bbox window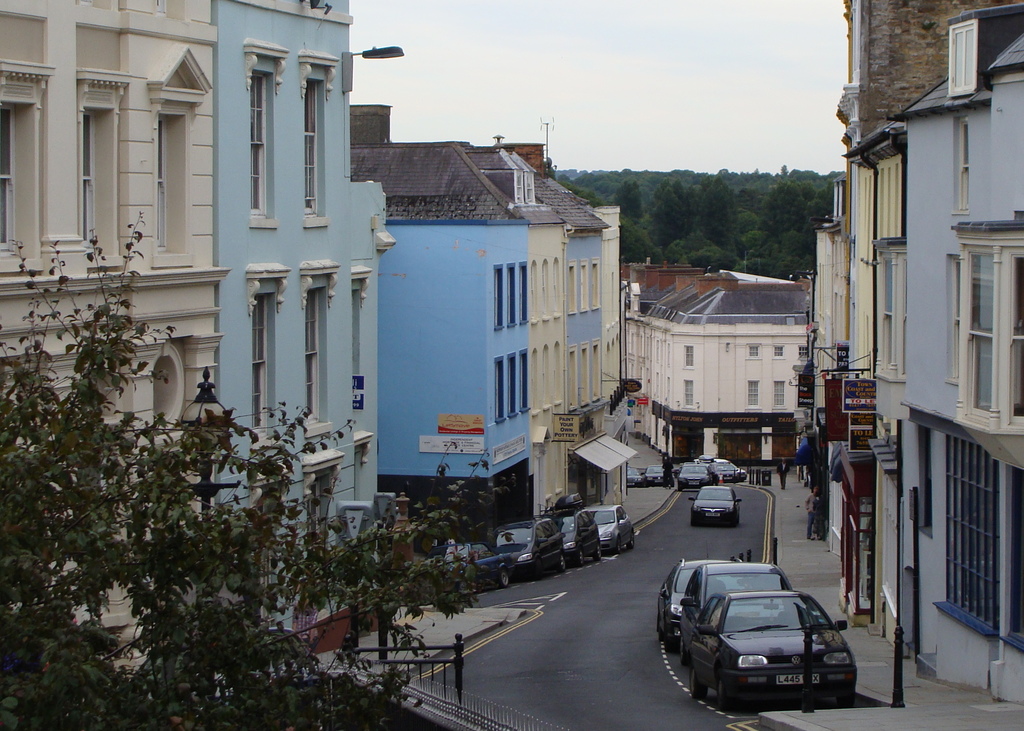
BBox(741, 375, 762, 407)
